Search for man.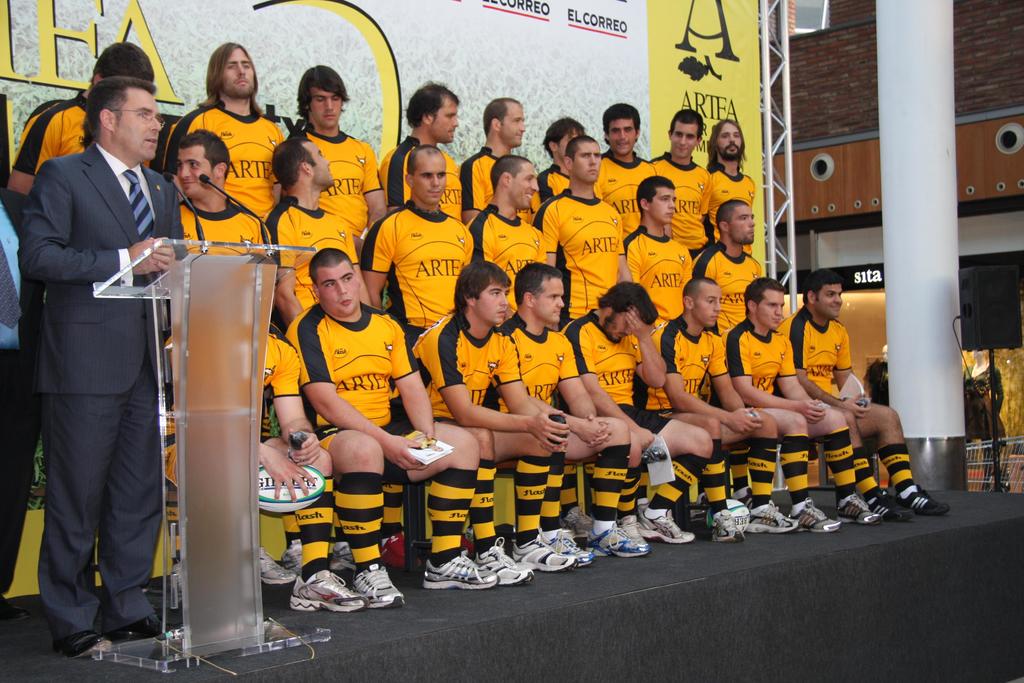
Found at detection(403, 259, 586, 586).
